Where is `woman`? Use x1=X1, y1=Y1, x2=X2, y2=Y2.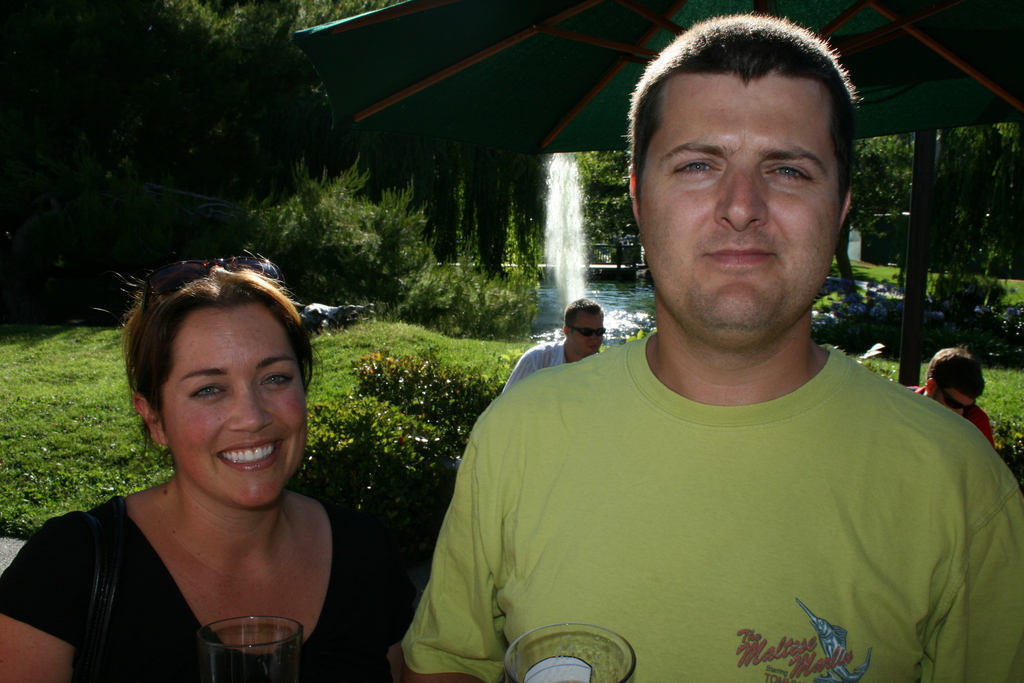
x1=5, y1=252, x2=389, y2=682.
